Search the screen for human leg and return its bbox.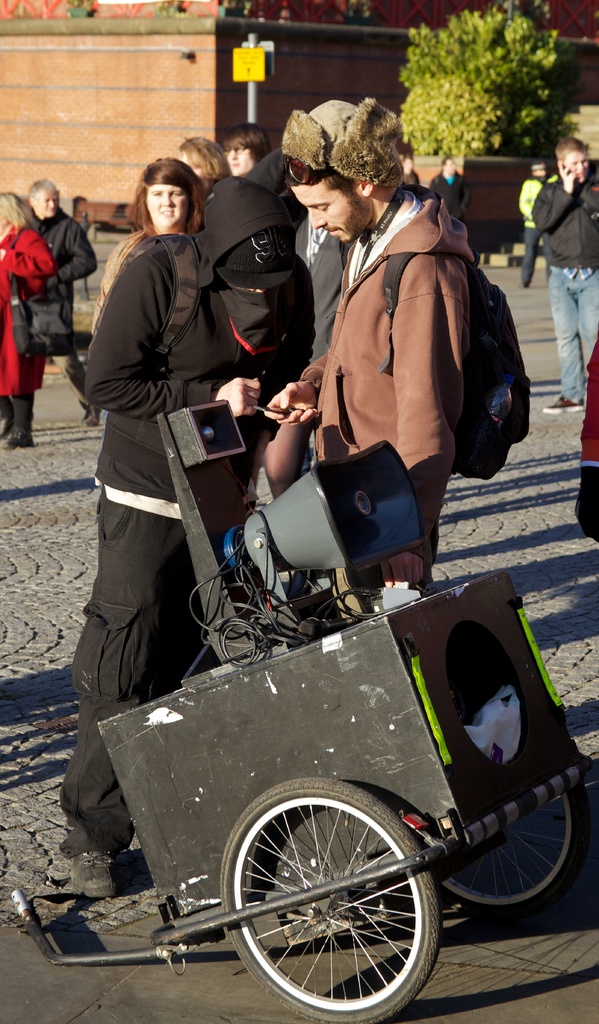
Found: BBox(520, 218, 538, 283).
